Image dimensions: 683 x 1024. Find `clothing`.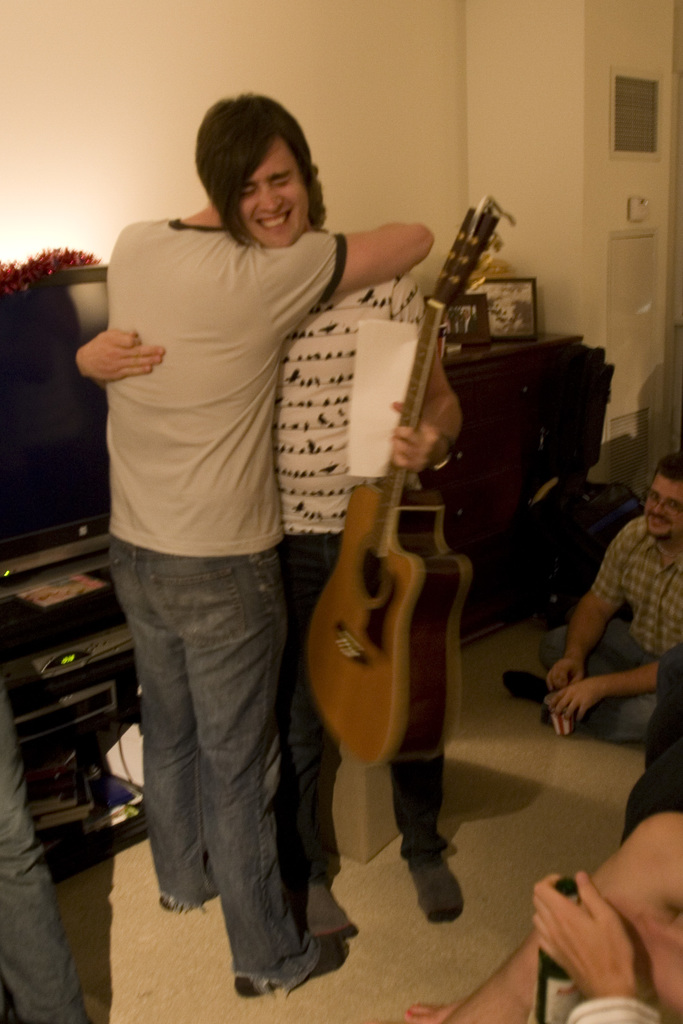
<bbox>0, 679, 87, 1023</bbox>.
